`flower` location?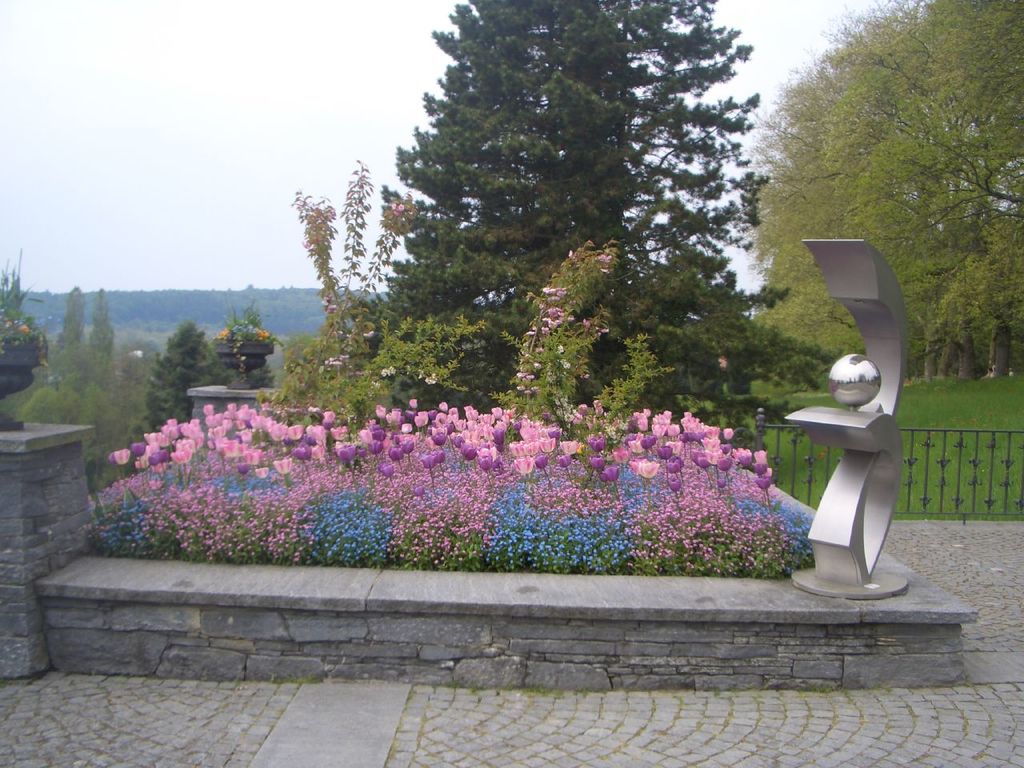
bbox=(427, 370, 438, 382)
